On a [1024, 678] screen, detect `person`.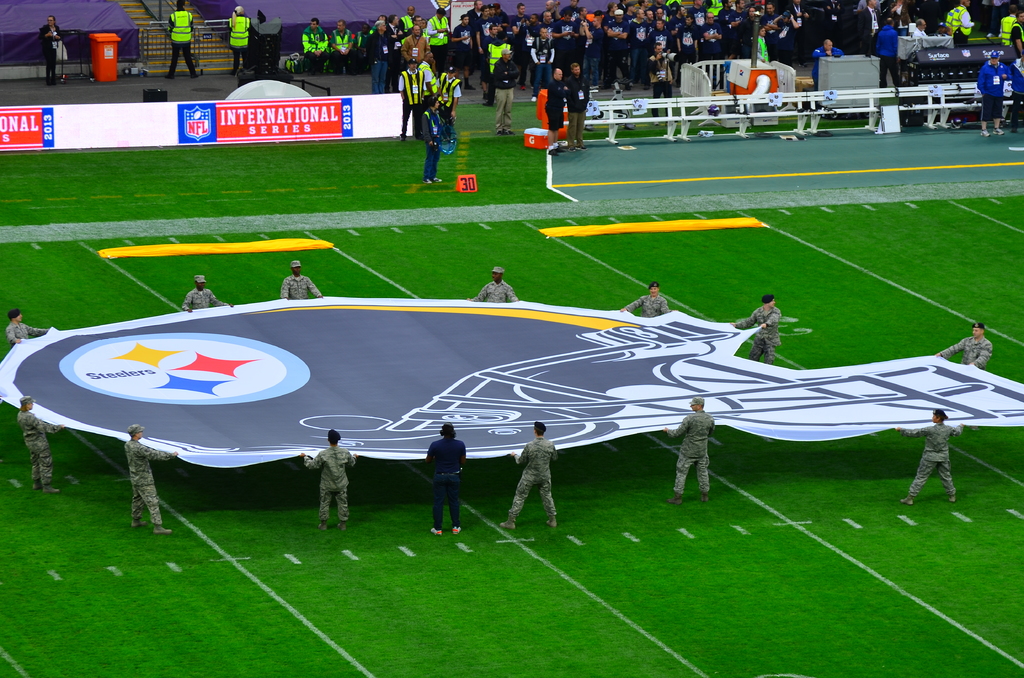
bbox(625, 281, 665, 316).
